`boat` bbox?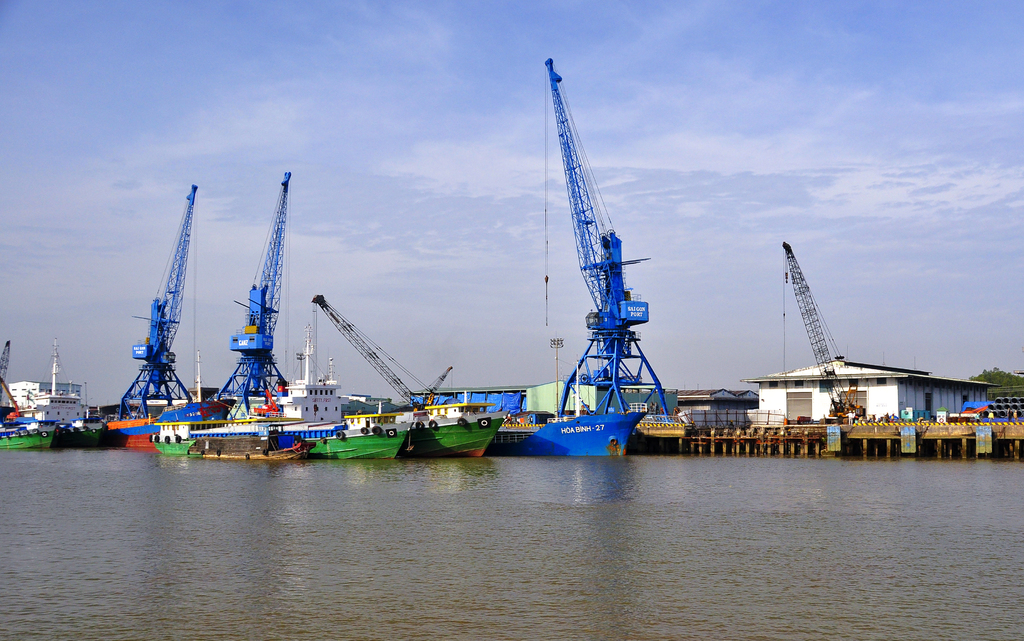
select_region(0, 425, 56, 451)
